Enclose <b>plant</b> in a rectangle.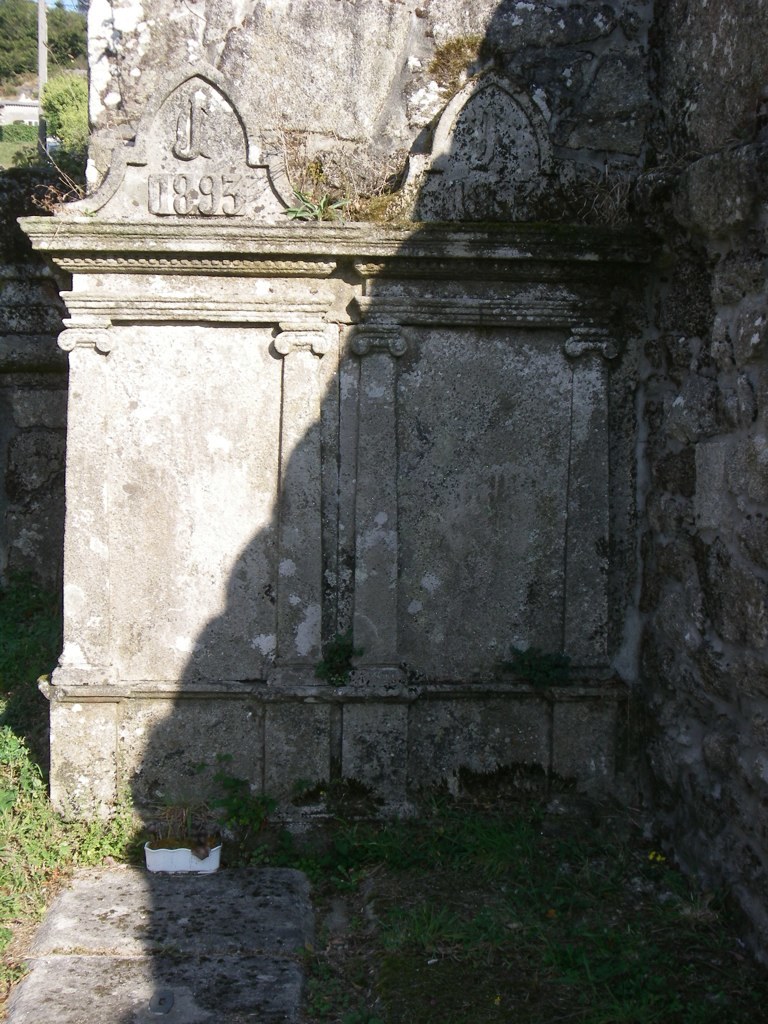
261,131,418,241.
